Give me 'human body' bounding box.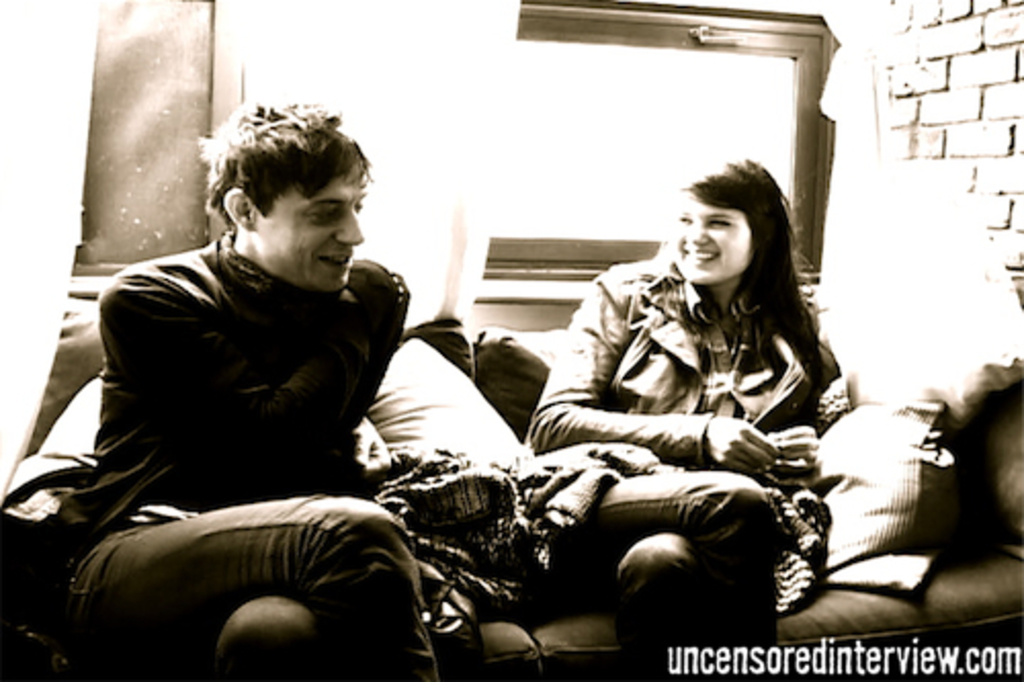
select_region(41, 160, 457, 637).
